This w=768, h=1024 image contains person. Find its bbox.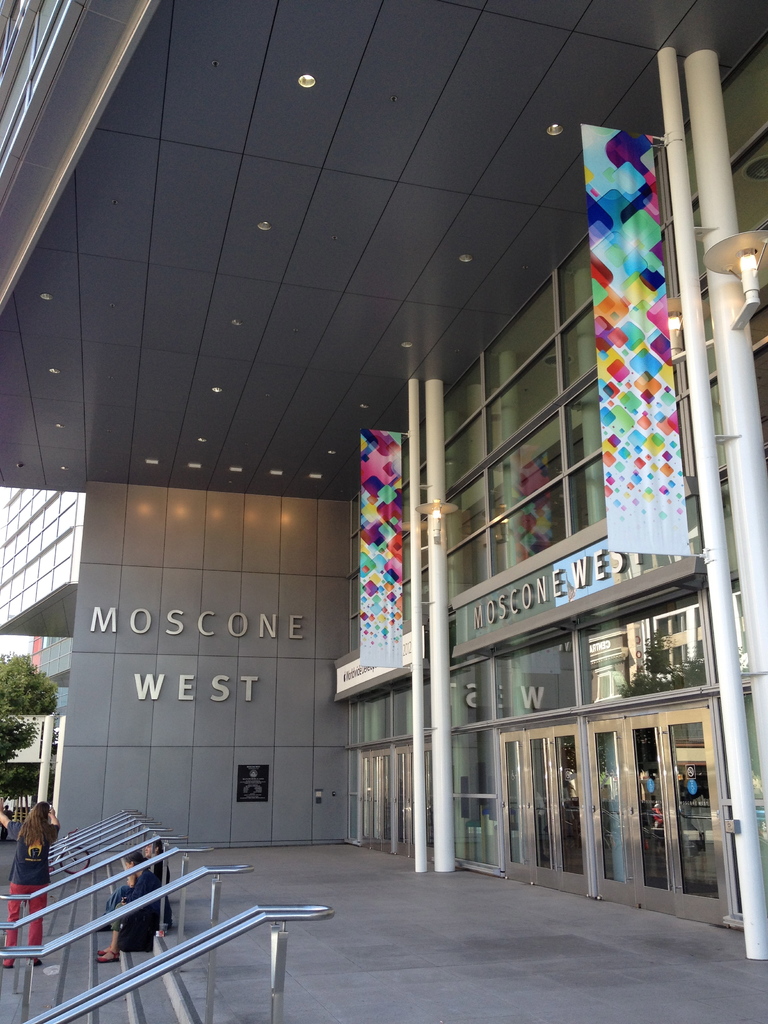
l=150, t=837, r=182, b=932.
